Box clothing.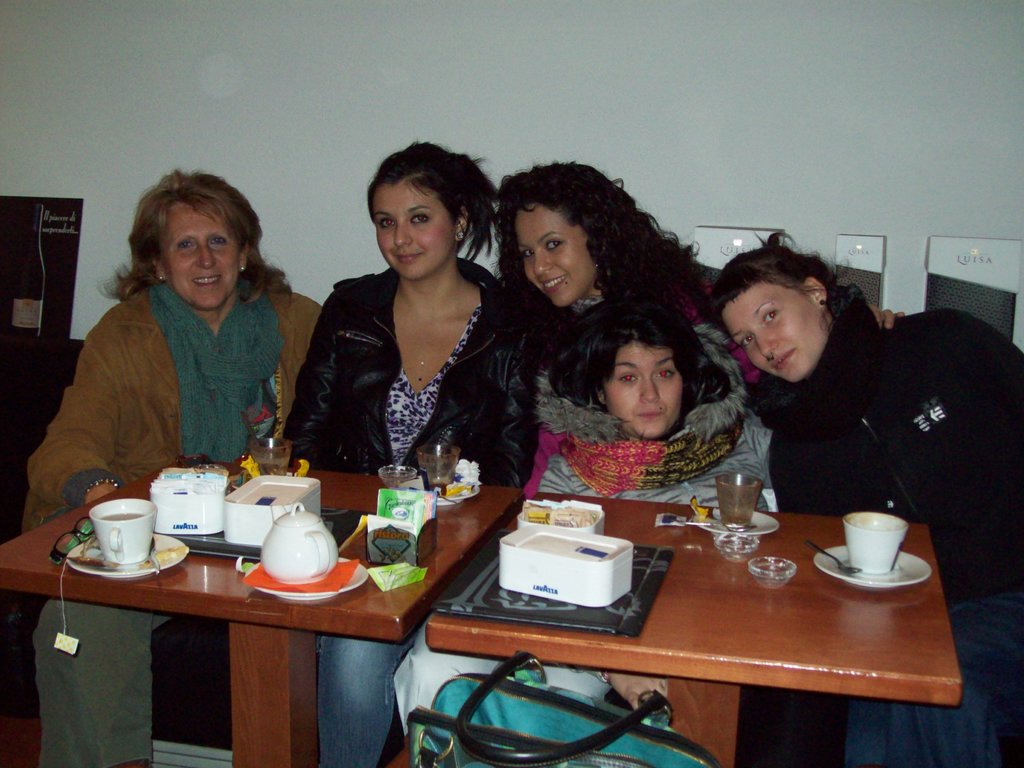
742 284 1023 767.
